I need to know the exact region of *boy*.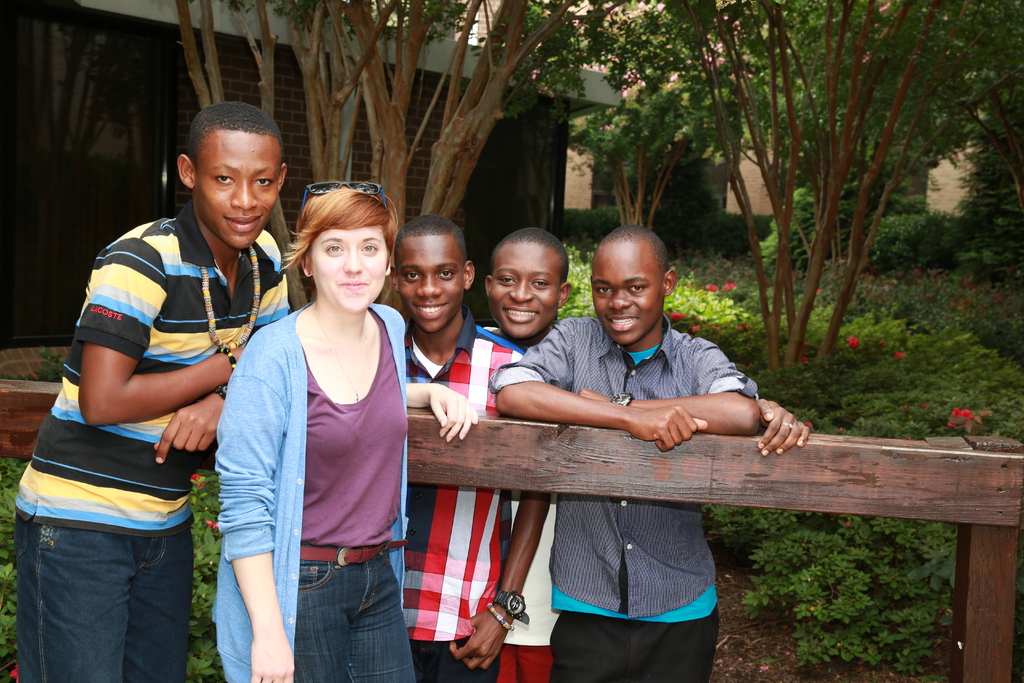
Region: l=391, t=215, r=548, b=682.
